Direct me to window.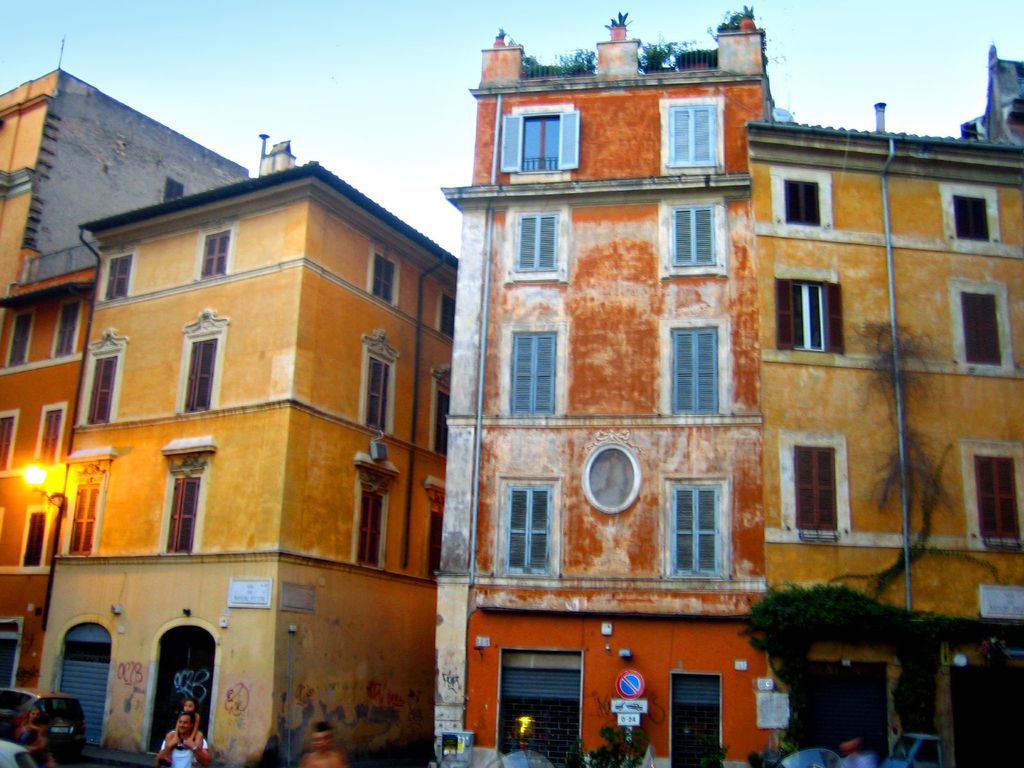
Direction: left=778, top=429, right=849, bottom=531.
